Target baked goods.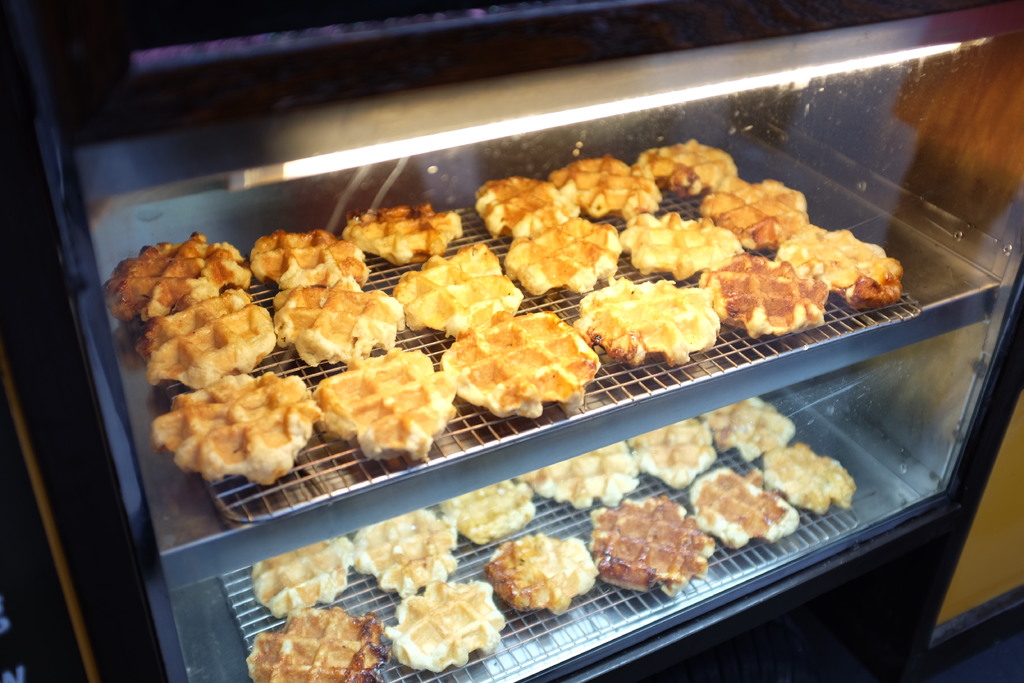
Target region: 637:138:735:195.
